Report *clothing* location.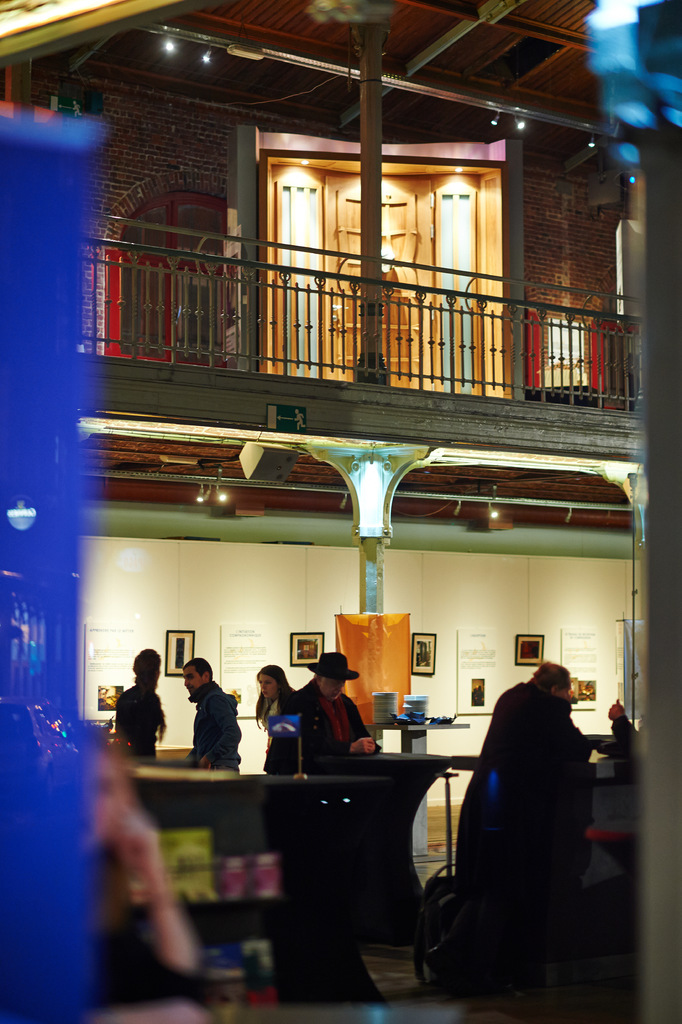
Report: 265, 678, 375, 783.
